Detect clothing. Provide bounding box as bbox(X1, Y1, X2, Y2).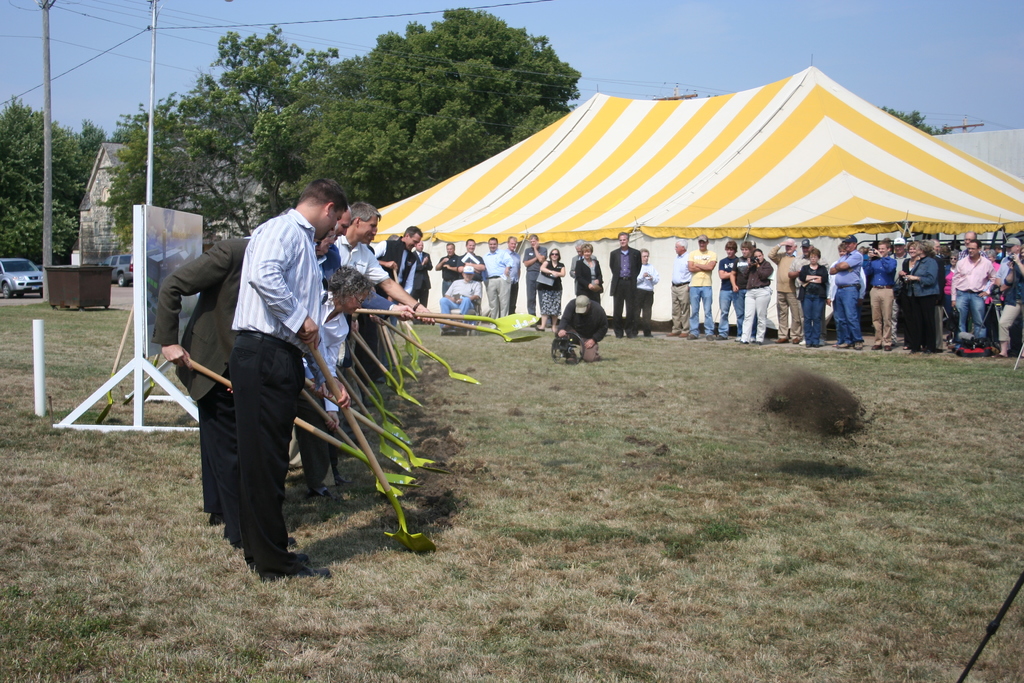
bbox(769, 241, 797, 334).
